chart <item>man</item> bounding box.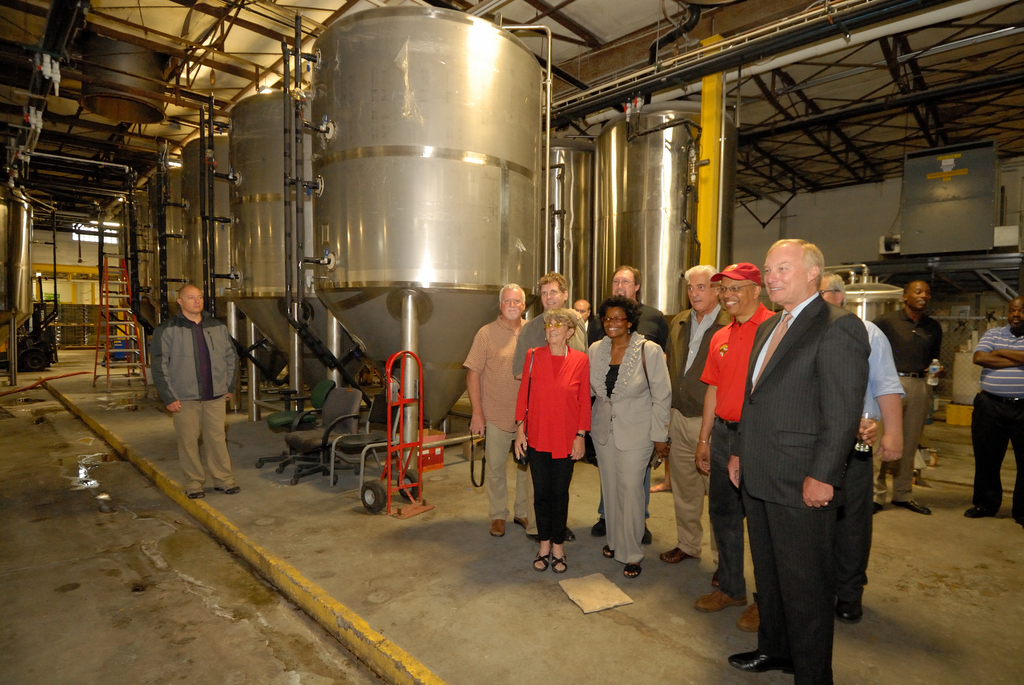
Charted: bbox(955, 296, 1023, 530).
